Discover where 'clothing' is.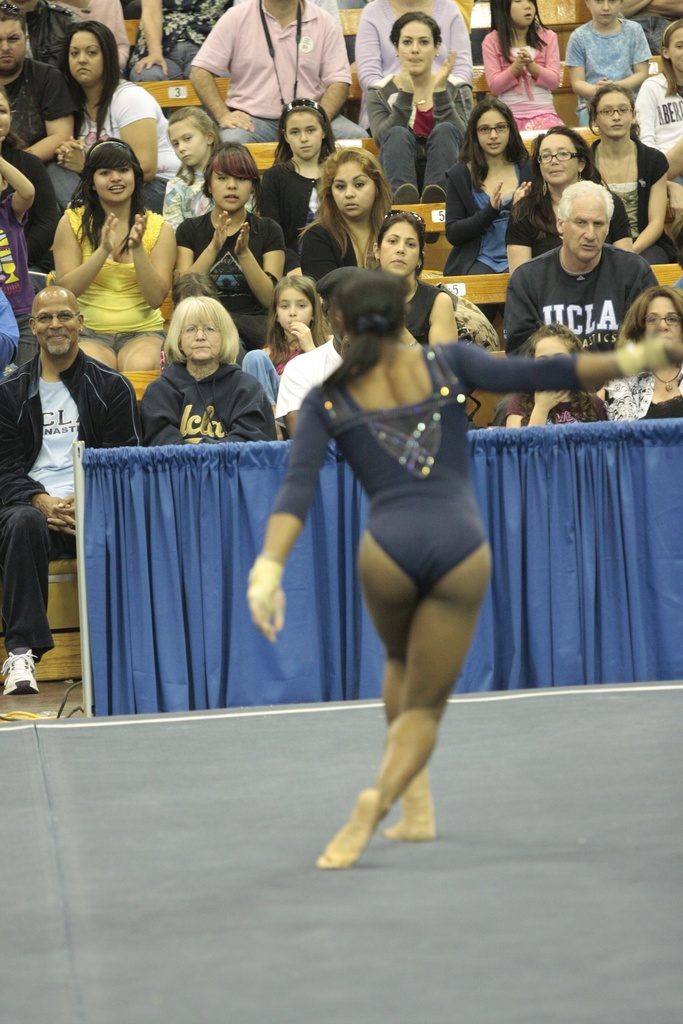
Discovered at <box>375,73,468,141</box>.
